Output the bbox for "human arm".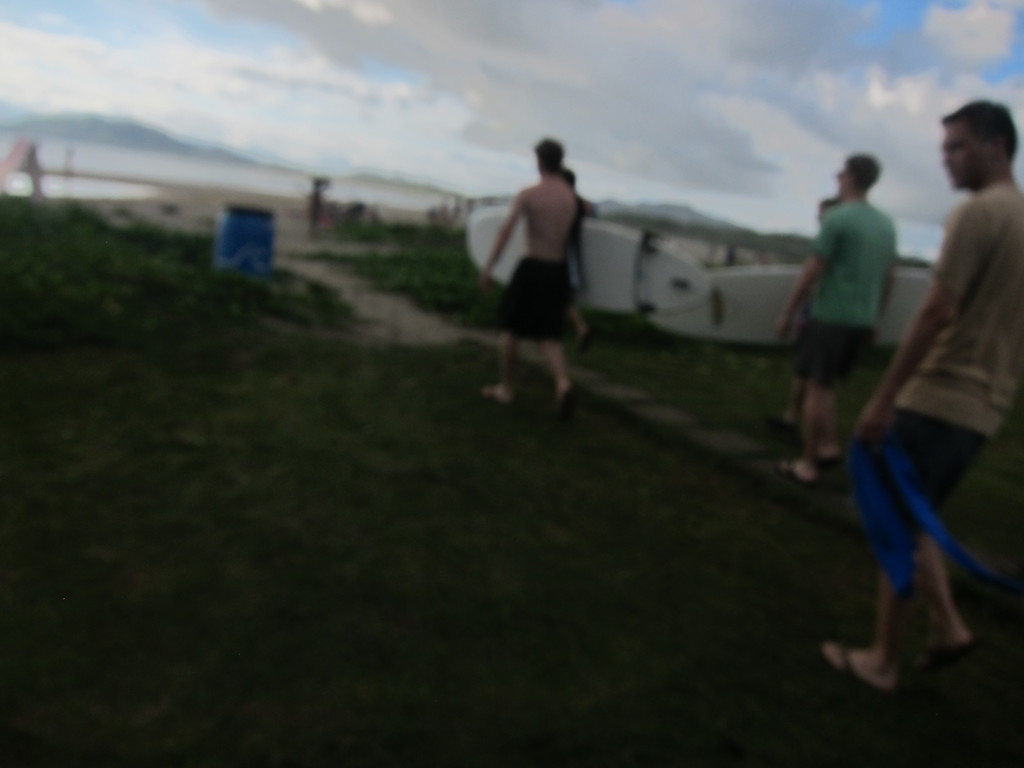
779 205 848 337.
